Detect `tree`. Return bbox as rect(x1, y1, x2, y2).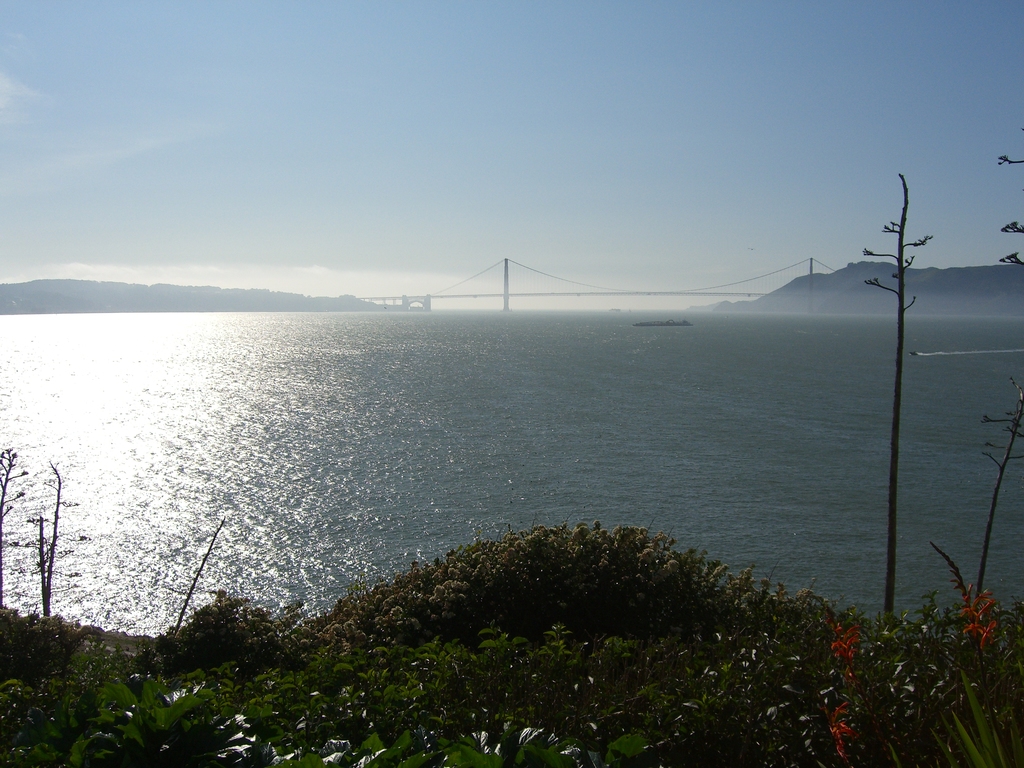
rect(0, 448, 30, 603).
